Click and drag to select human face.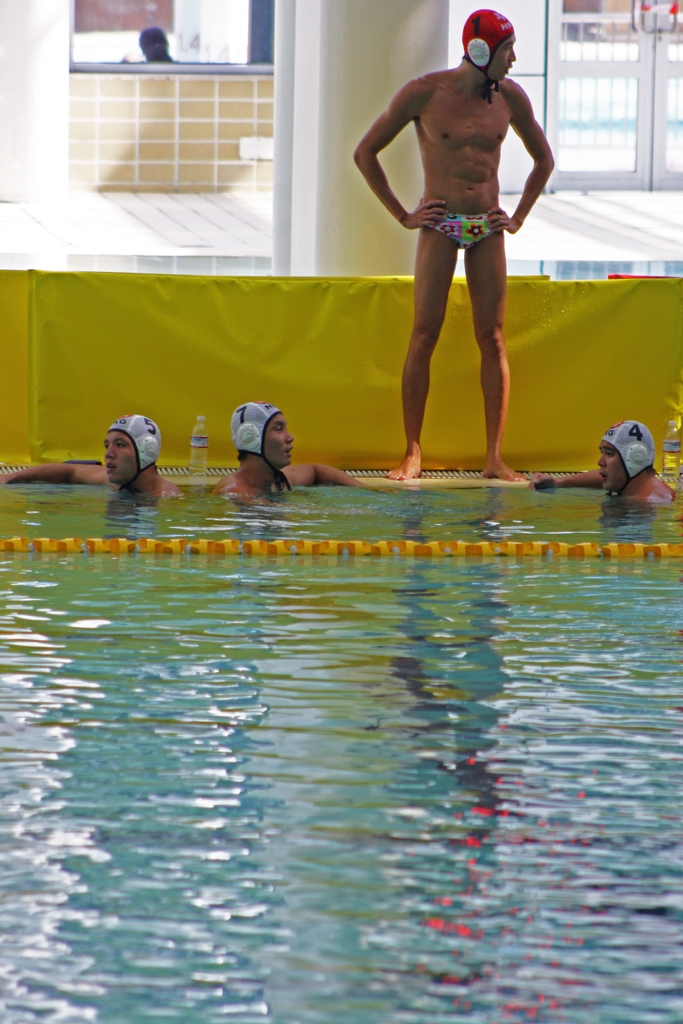
Selection: bbox=[95, 419, 142, 484].
